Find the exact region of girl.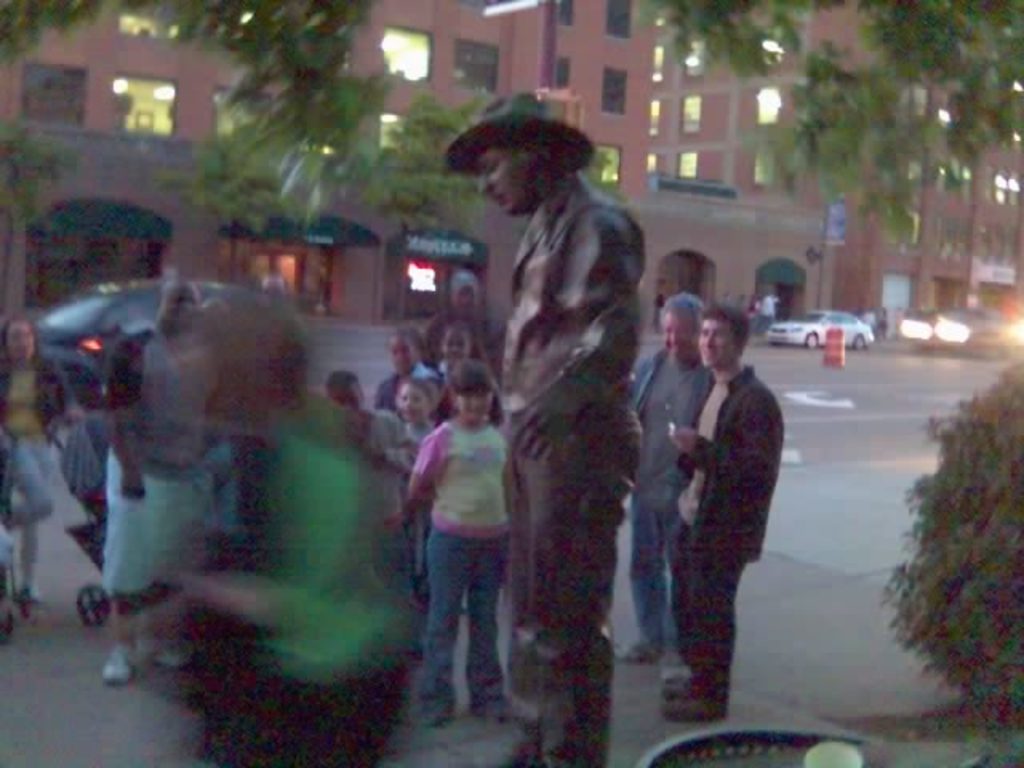
Exact region: 2,306,78,605.
